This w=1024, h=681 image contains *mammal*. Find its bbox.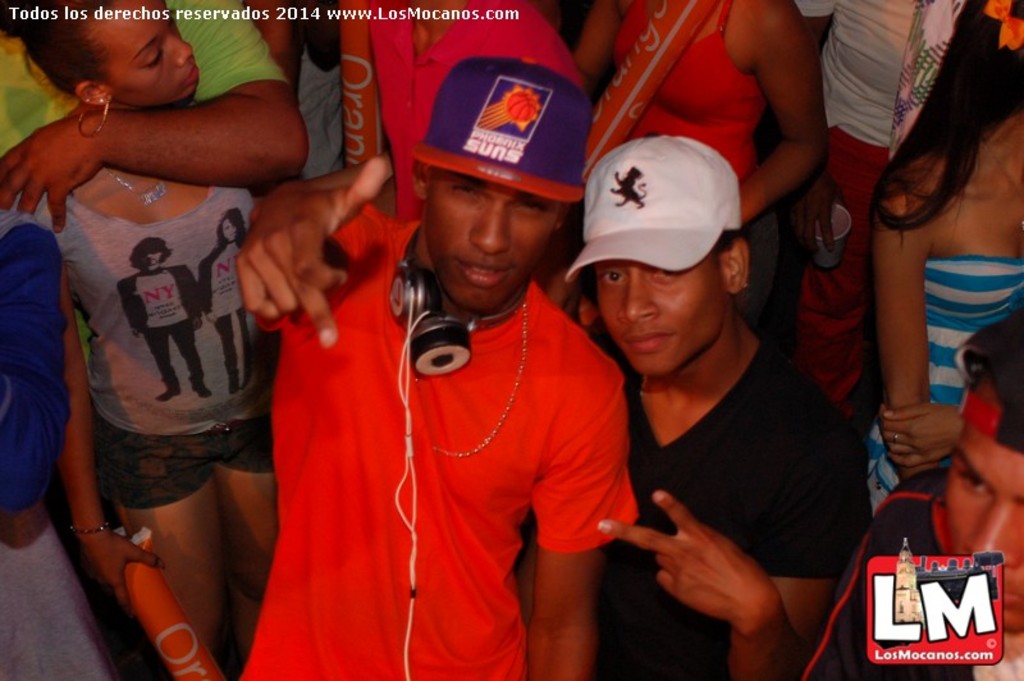
x1=521 y1=125 x2=868 y2=680.
